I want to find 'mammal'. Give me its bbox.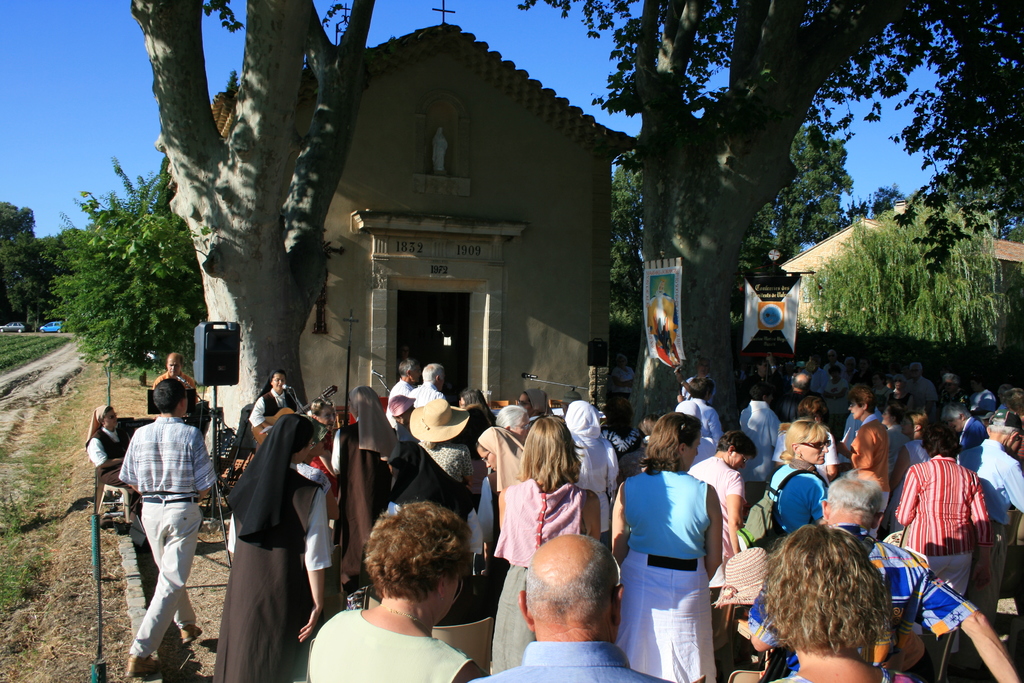
rect(935, 370, 967, 408).
